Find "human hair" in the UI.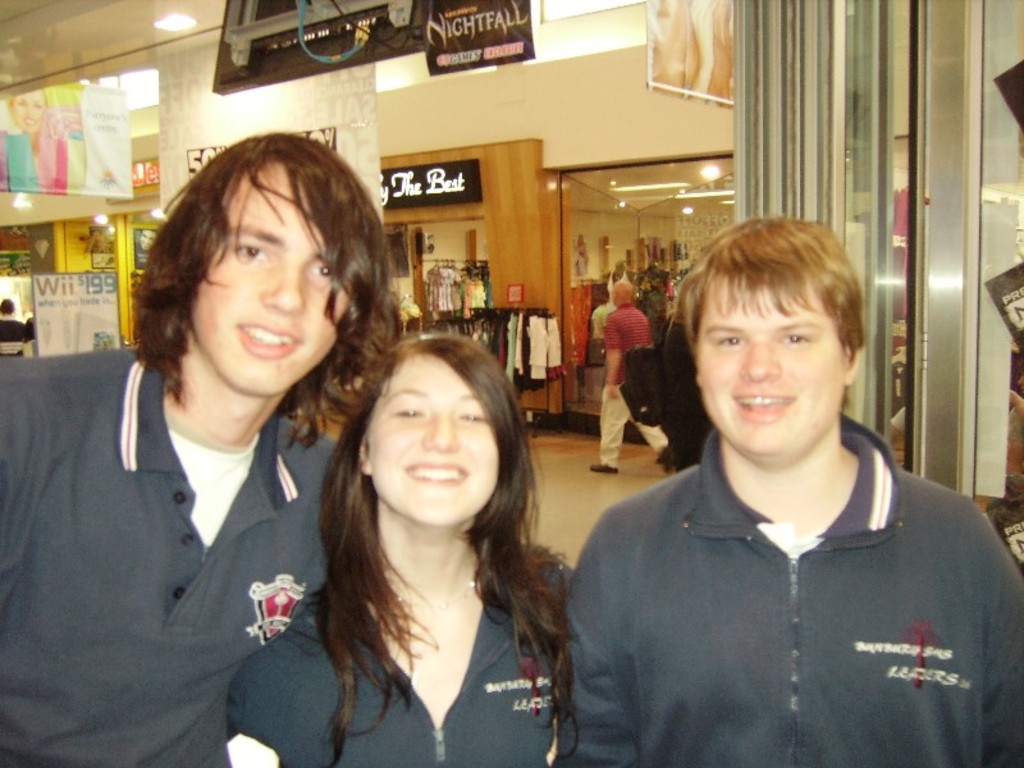
UI element at <bbox>293, 334, 572, 767</bbox>.
